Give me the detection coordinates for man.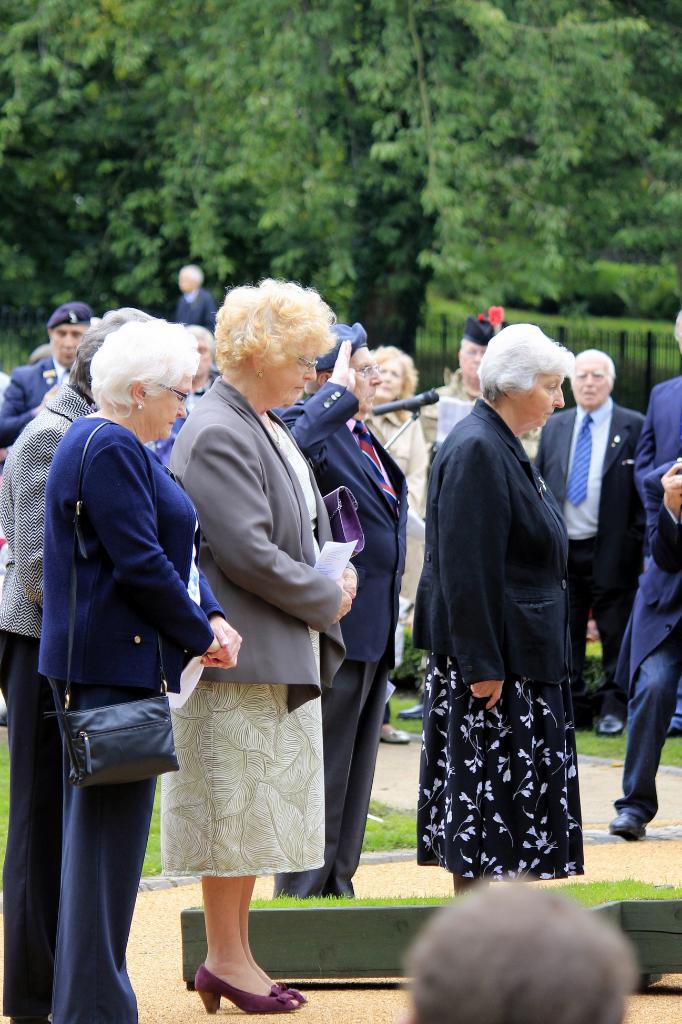
[597,314,681,835].
